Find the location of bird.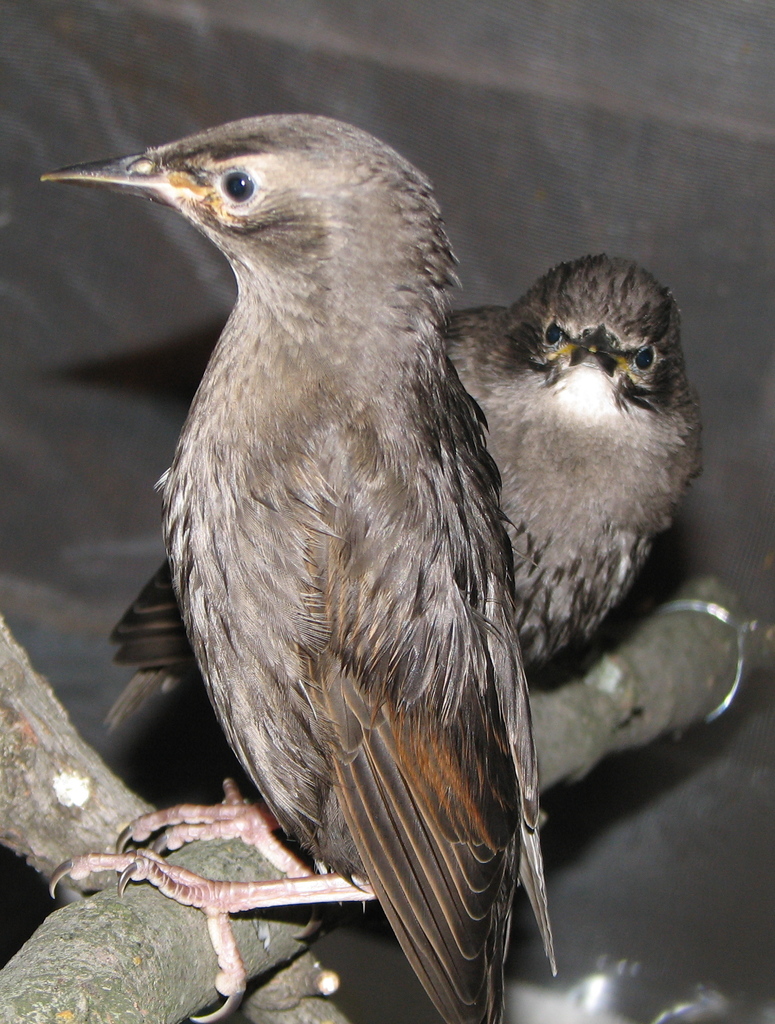
Location: <bbox>111, 256, 708, 672</bbox>.
